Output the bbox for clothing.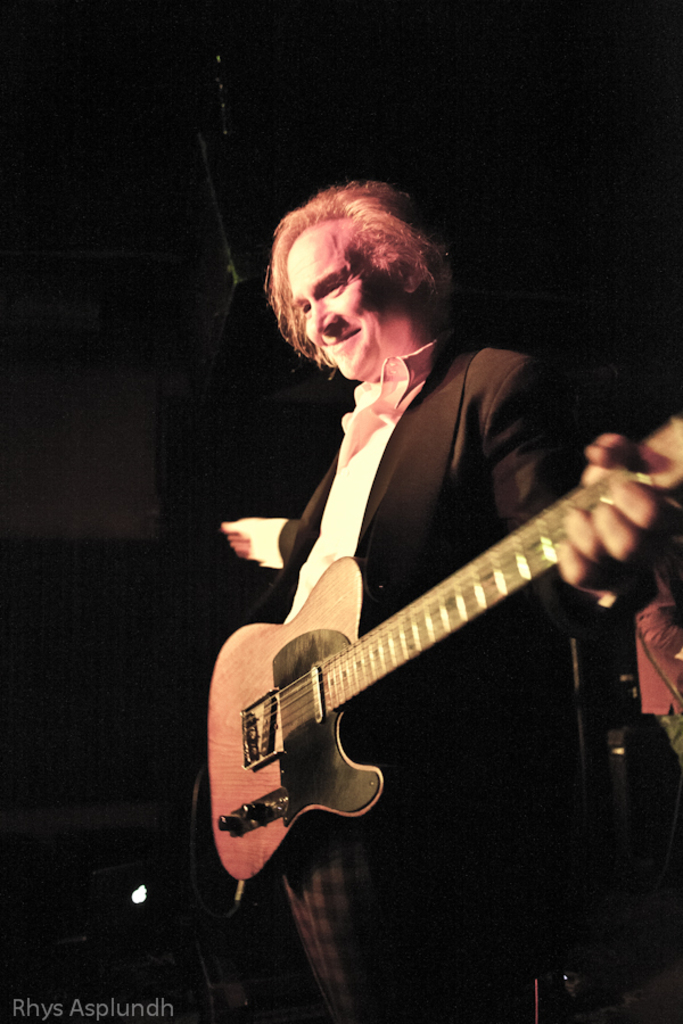
280:342:438:625.
